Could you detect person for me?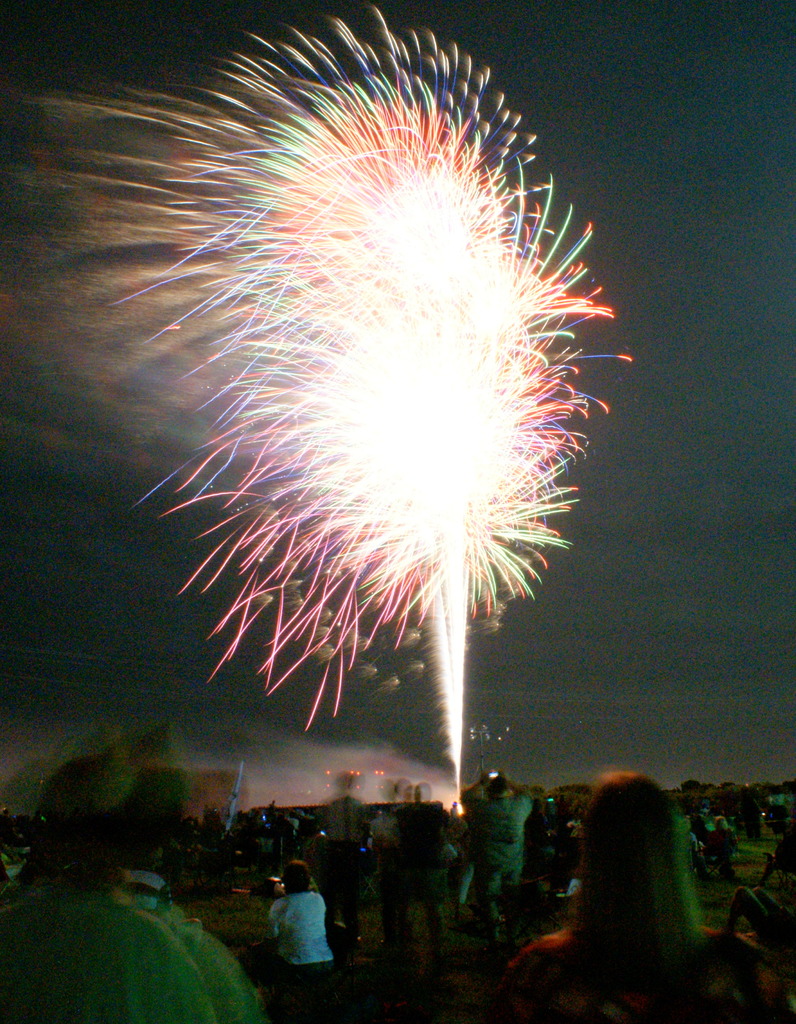
Detection result: [x1=0, y1=764, x2=275, y2=1023].
